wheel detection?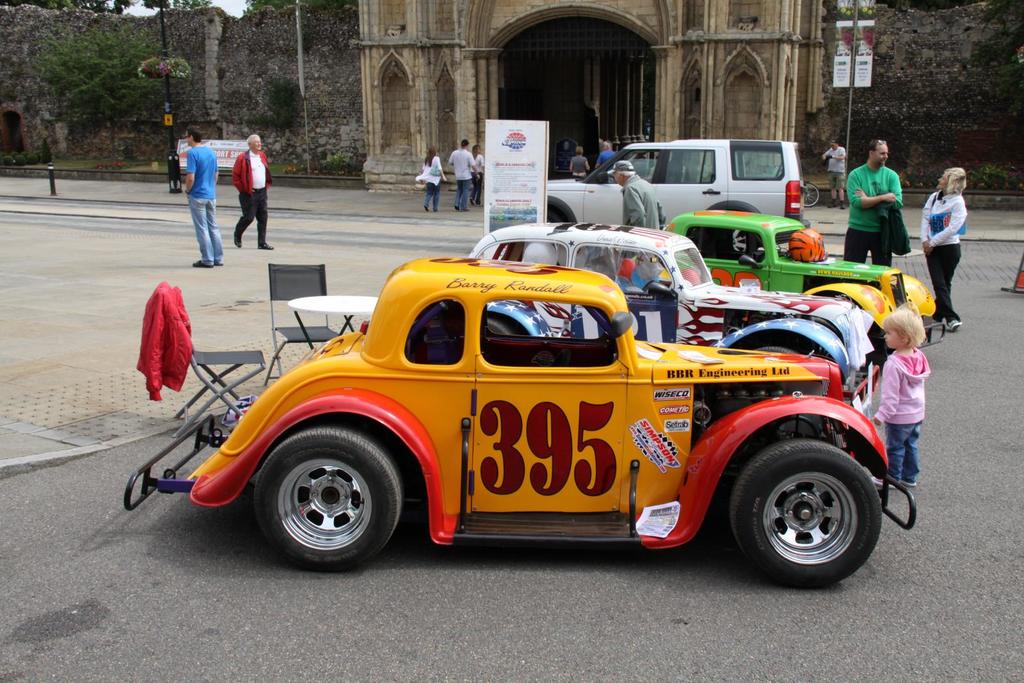
723, 445, 886, 581
